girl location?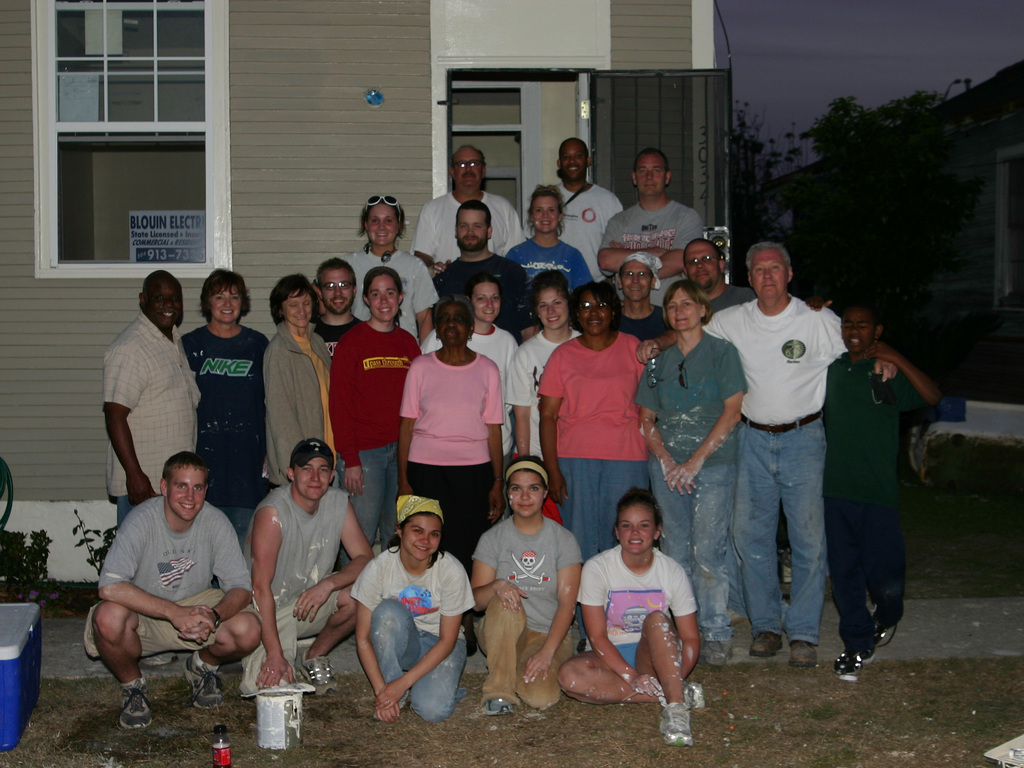
left=403, top=296, right=513, bottom=557
